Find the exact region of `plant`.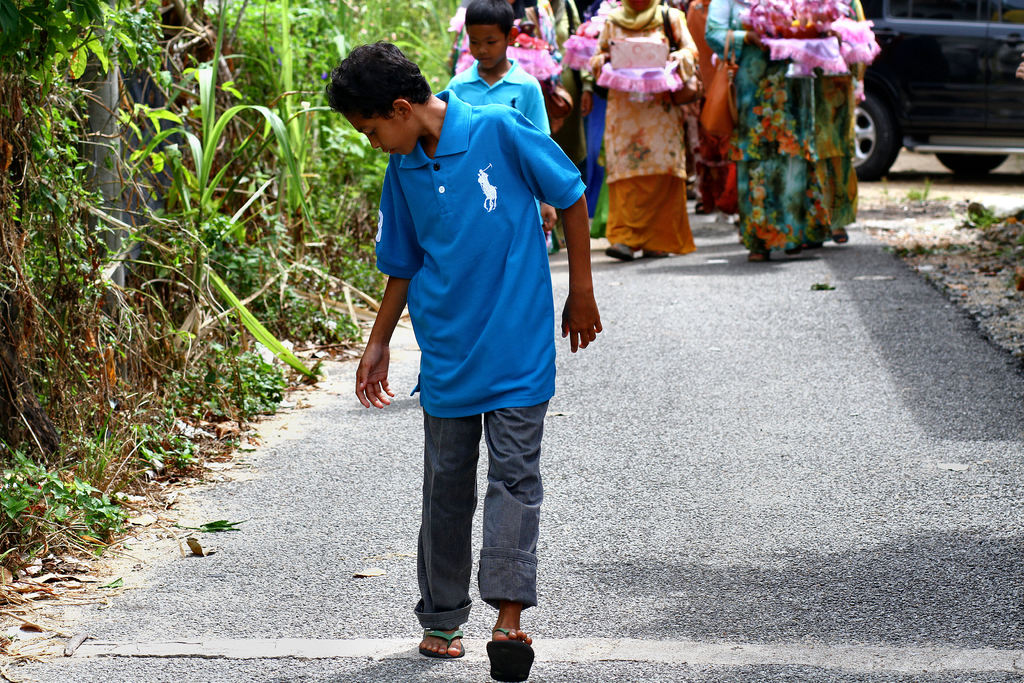
Exact region: l=893, t=179, r=925, b=202.
